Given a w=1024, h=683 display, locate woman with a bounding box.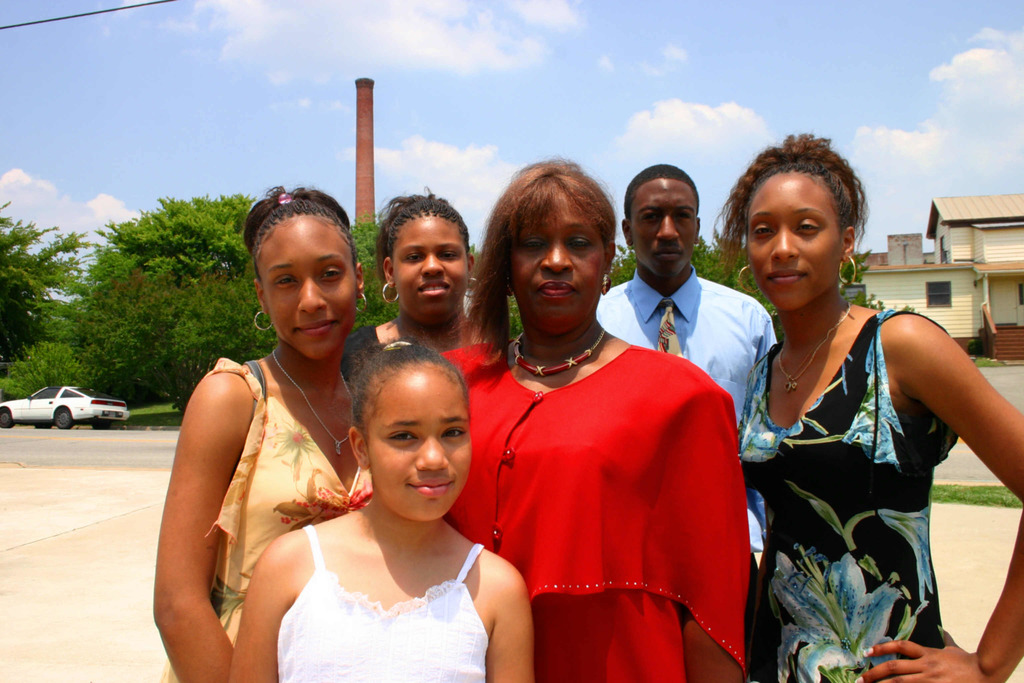
Located: box=[712, 131, 1023, 682].
